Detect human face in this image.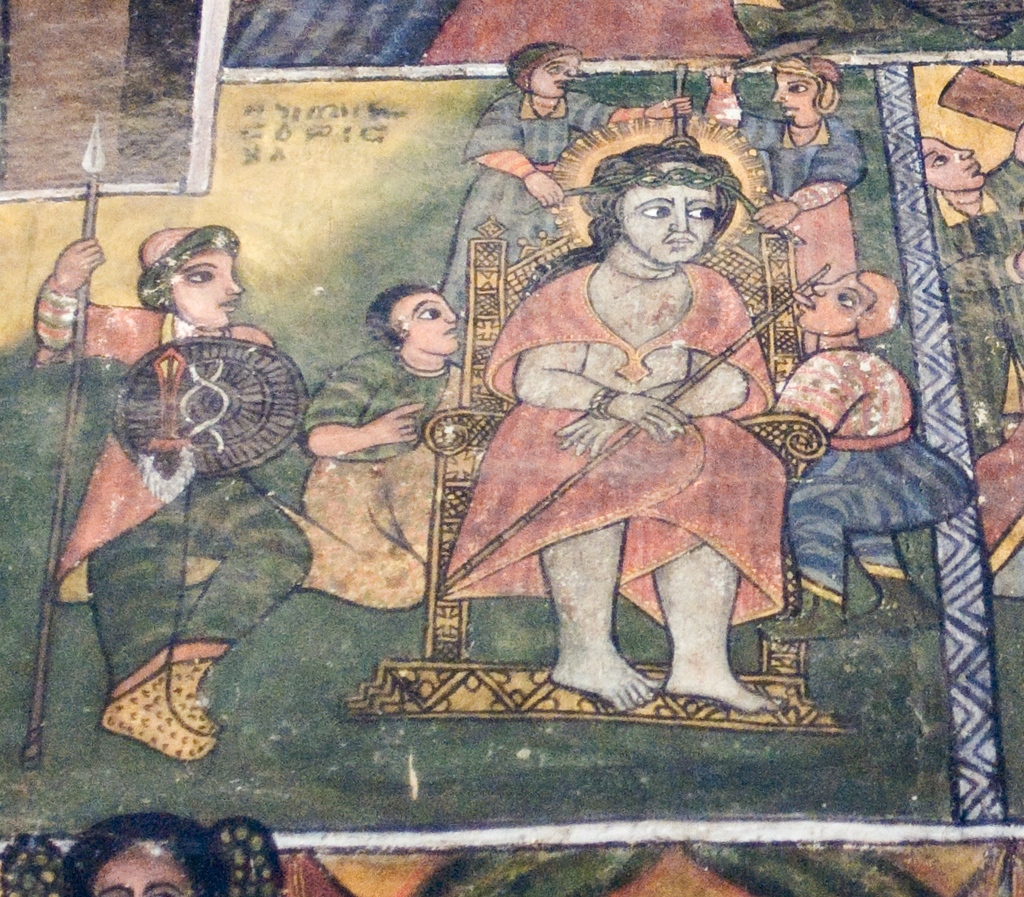
Detection: 531 59 580 95.
